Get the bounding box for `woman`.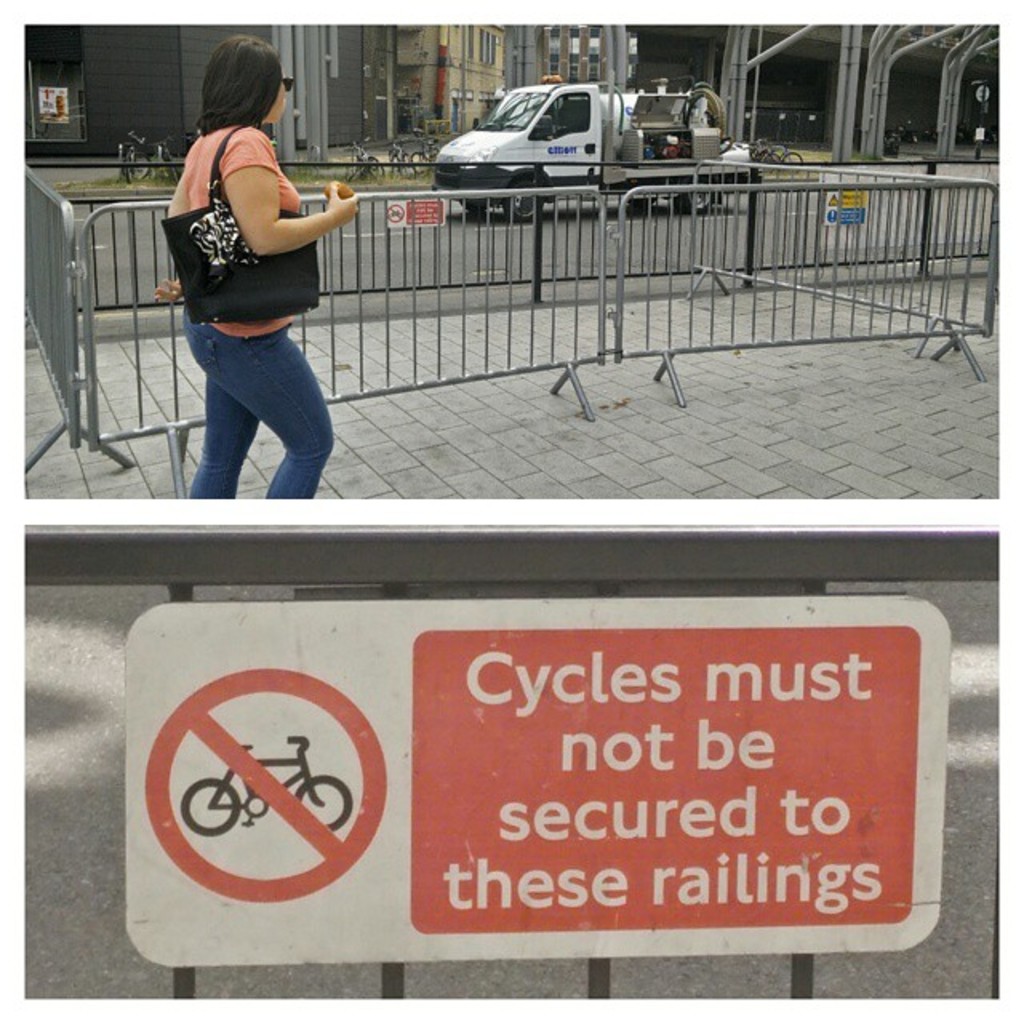
bbox=[146, 43, 376, 555].
